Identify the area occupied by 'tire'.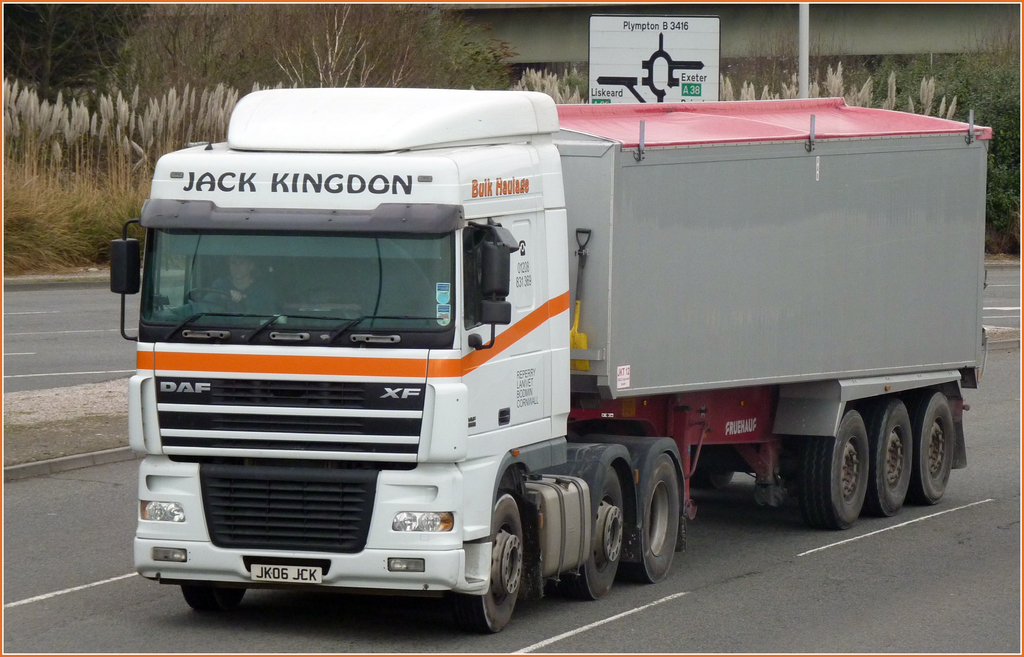
Area: [left=869, top=400, right=915, bottom=520].
